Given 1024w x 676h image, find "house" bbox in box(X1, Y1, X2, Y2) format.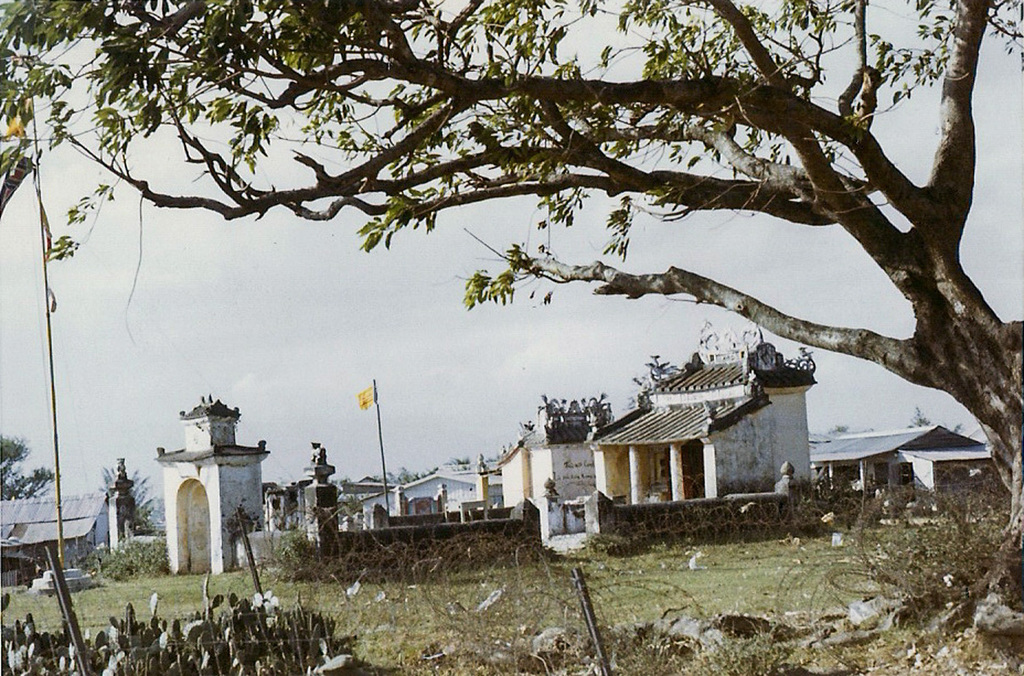
box(0, 493, 115, 589).
